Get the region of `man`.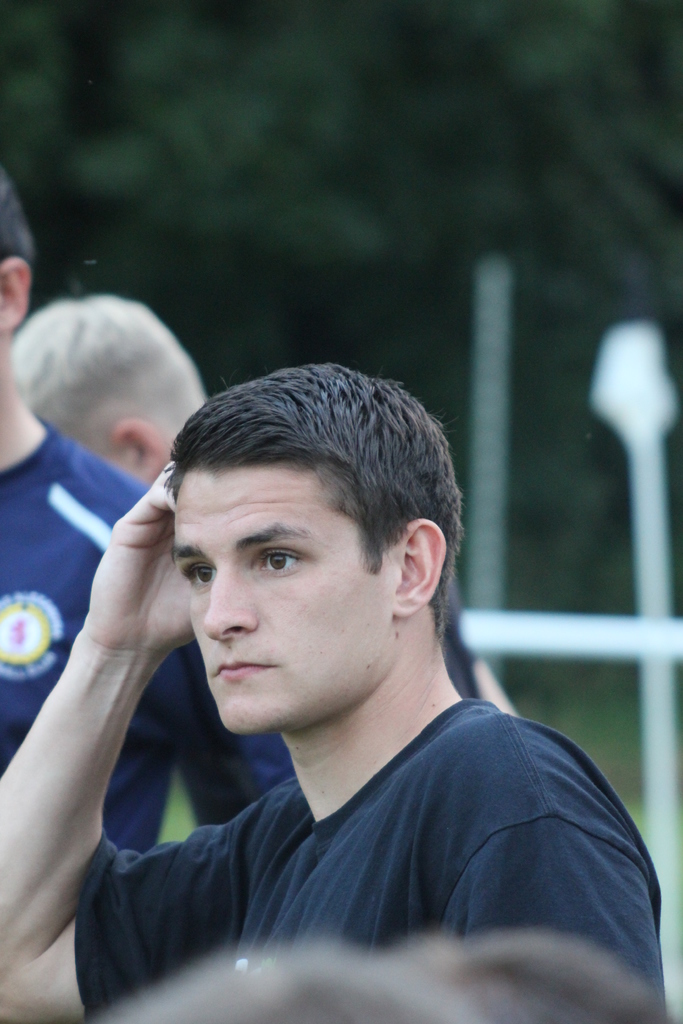
20/365/665/1012.
